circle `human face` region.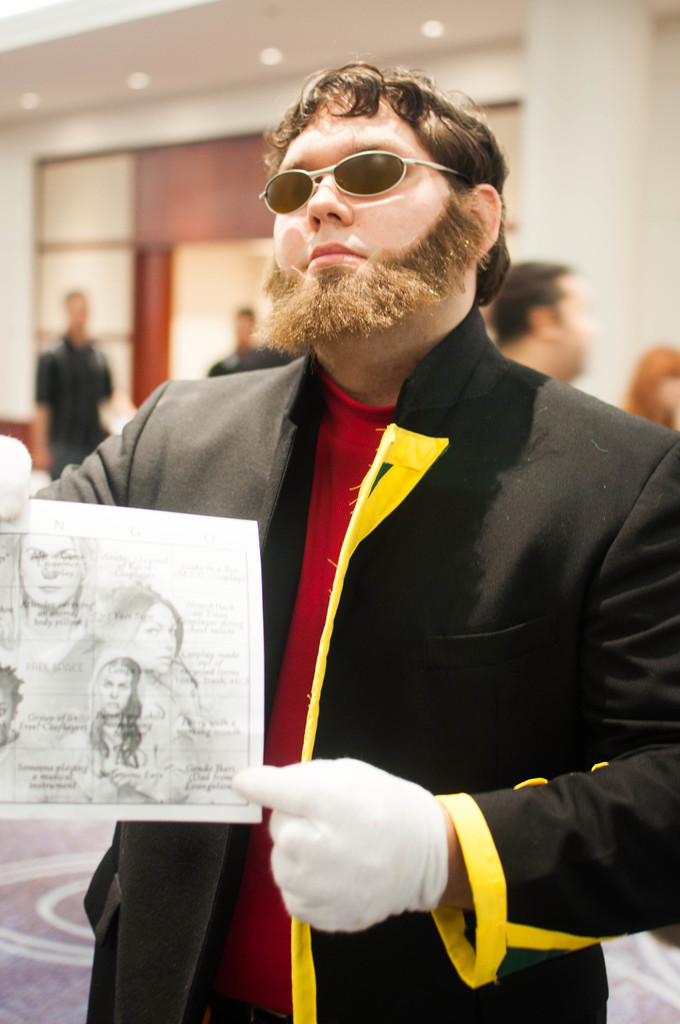
Region: pyautogui.locateOnScreen(19, 538, 84, 608).
